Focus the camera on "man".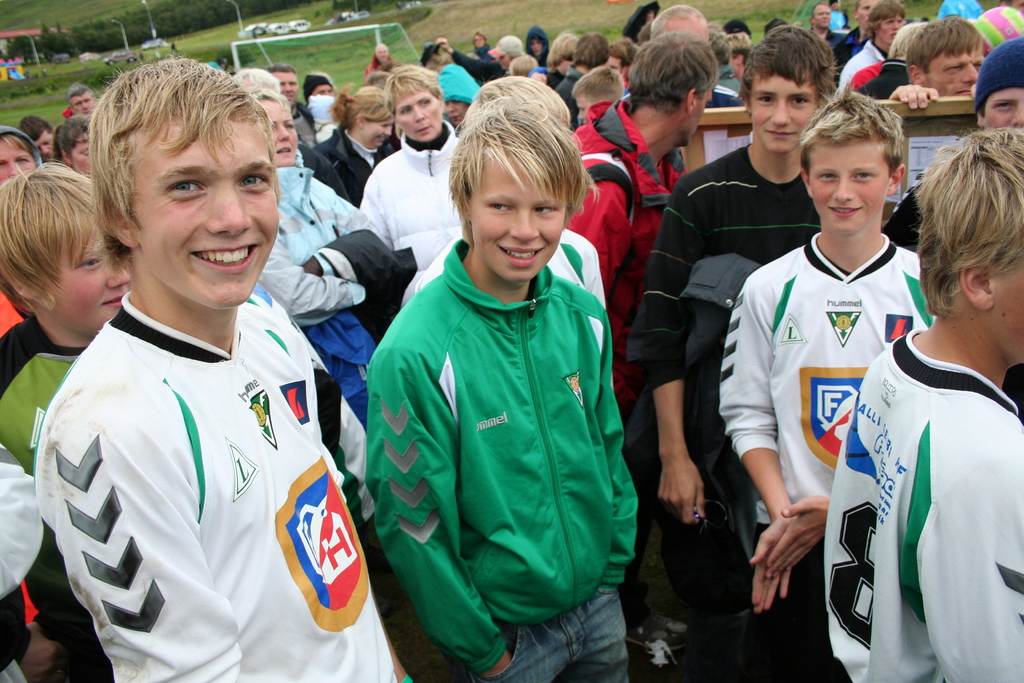
Focus region: (left=649, top=6, right=745, bottom=110).
